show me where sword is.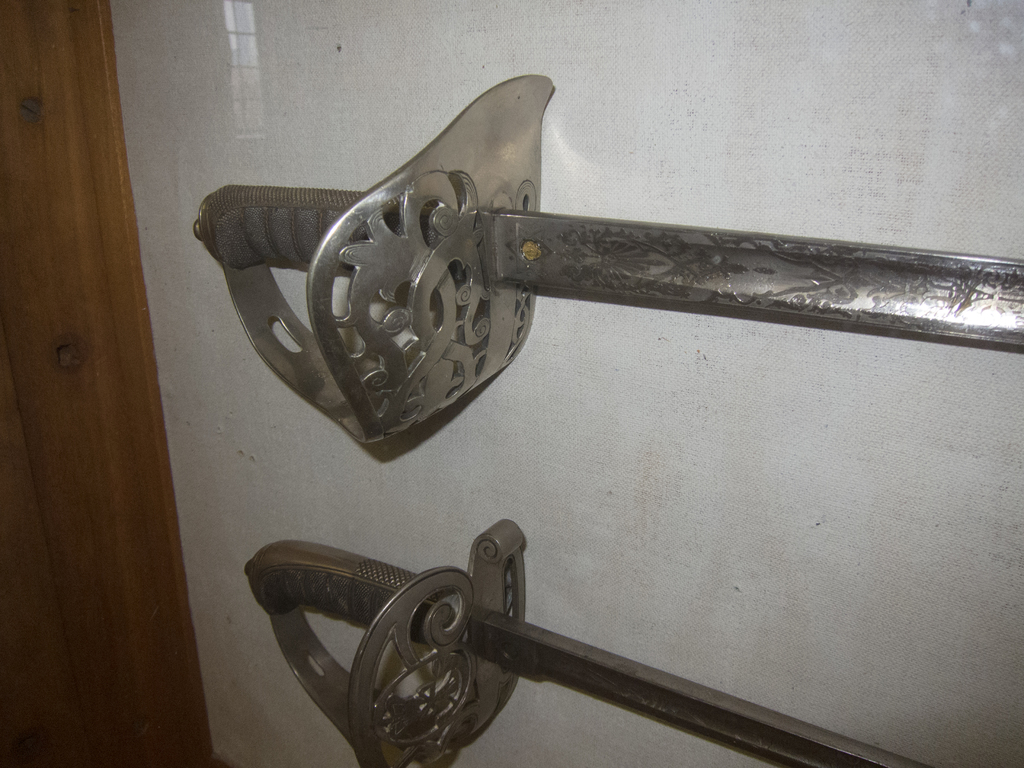
sword is at 191 76 1023 442.
